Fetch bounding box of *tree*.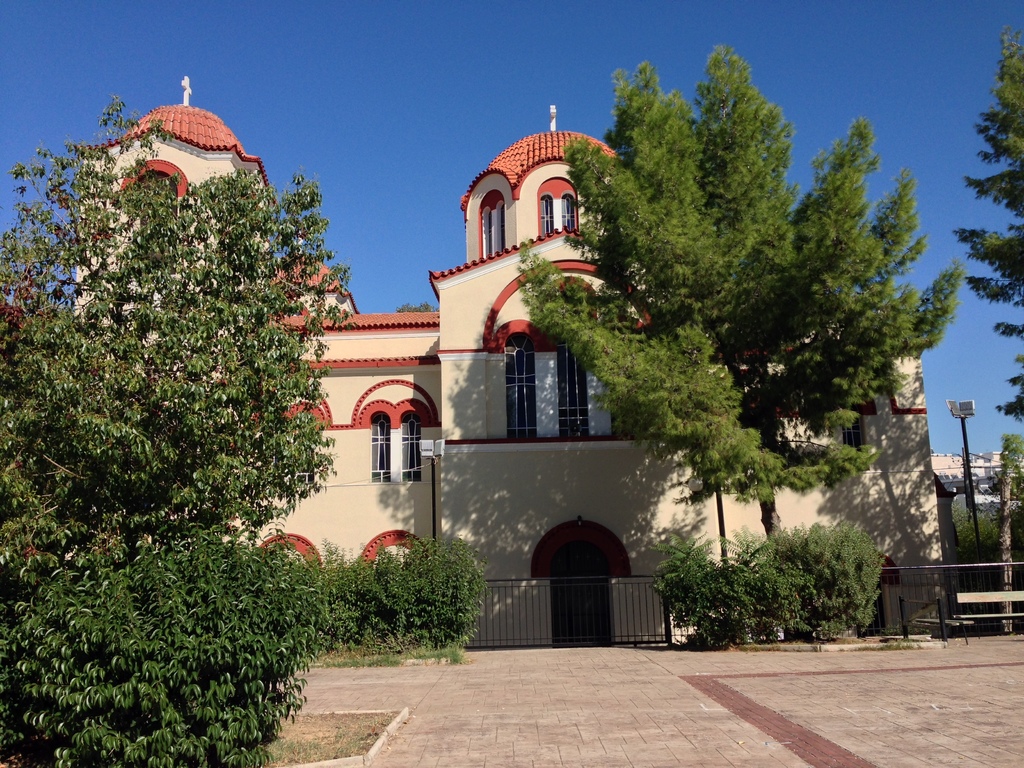
Bbox: (x1=514, y1=41, x2=969, y2=557).
